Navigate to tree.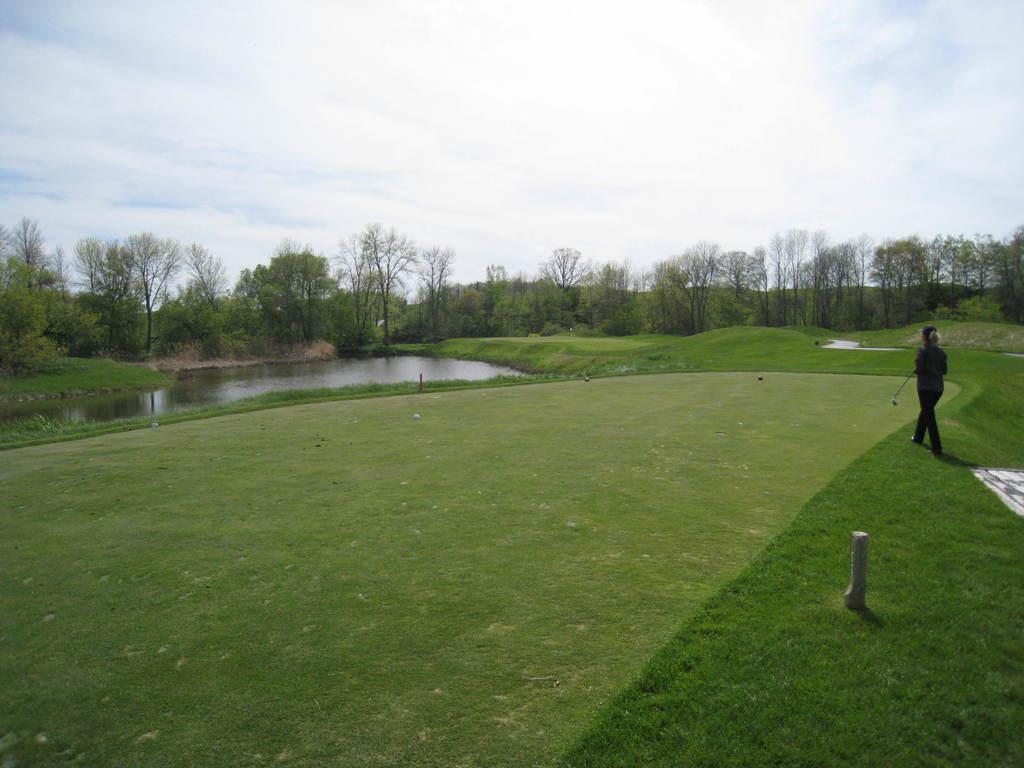
Navigation target: 810, 234, 865, 325.
